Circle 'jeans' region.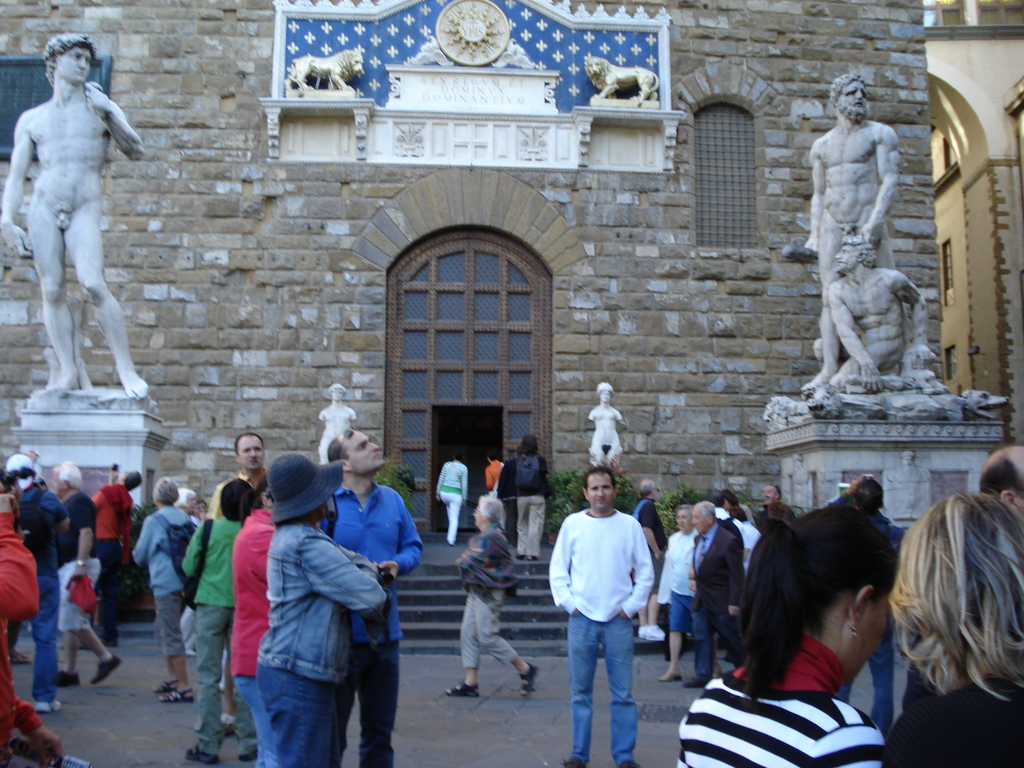
Region: x1=561, y1=618, x2=647, y2=754.
